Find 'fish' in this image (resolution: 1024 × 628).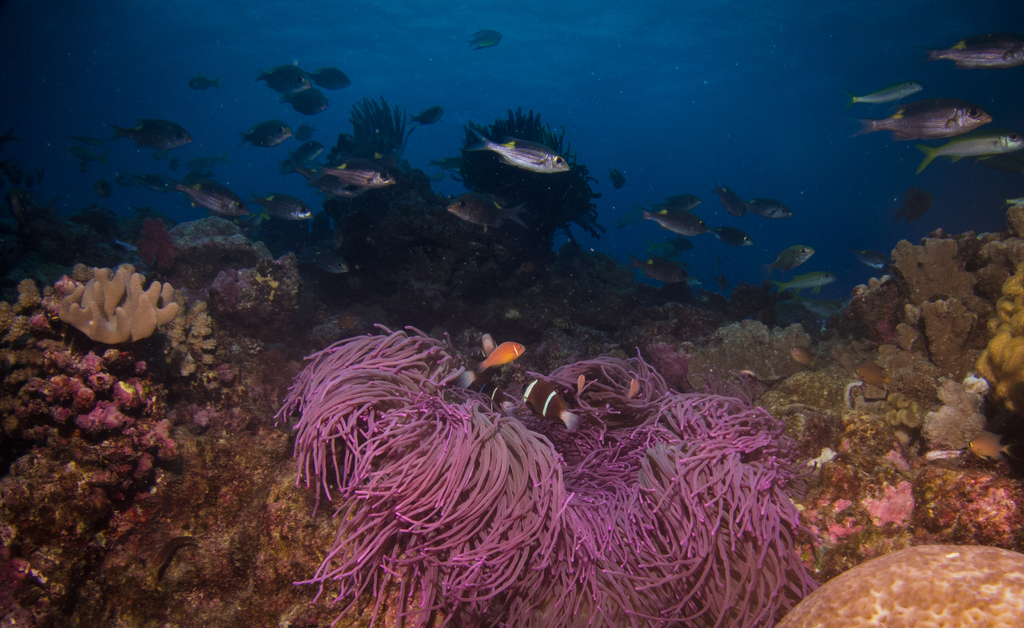
bbox=(452, 189, 522, 240).
